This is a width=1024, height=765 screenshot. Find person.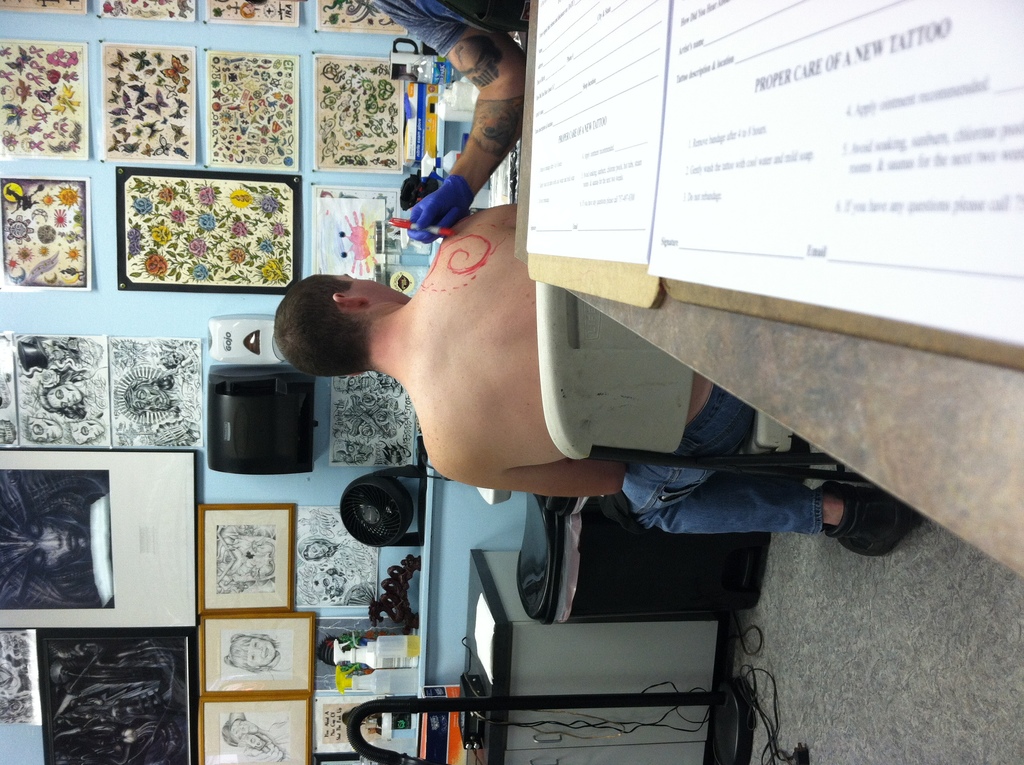
Bounding box: x1=267, y1=193, x2=935, y2=541.
